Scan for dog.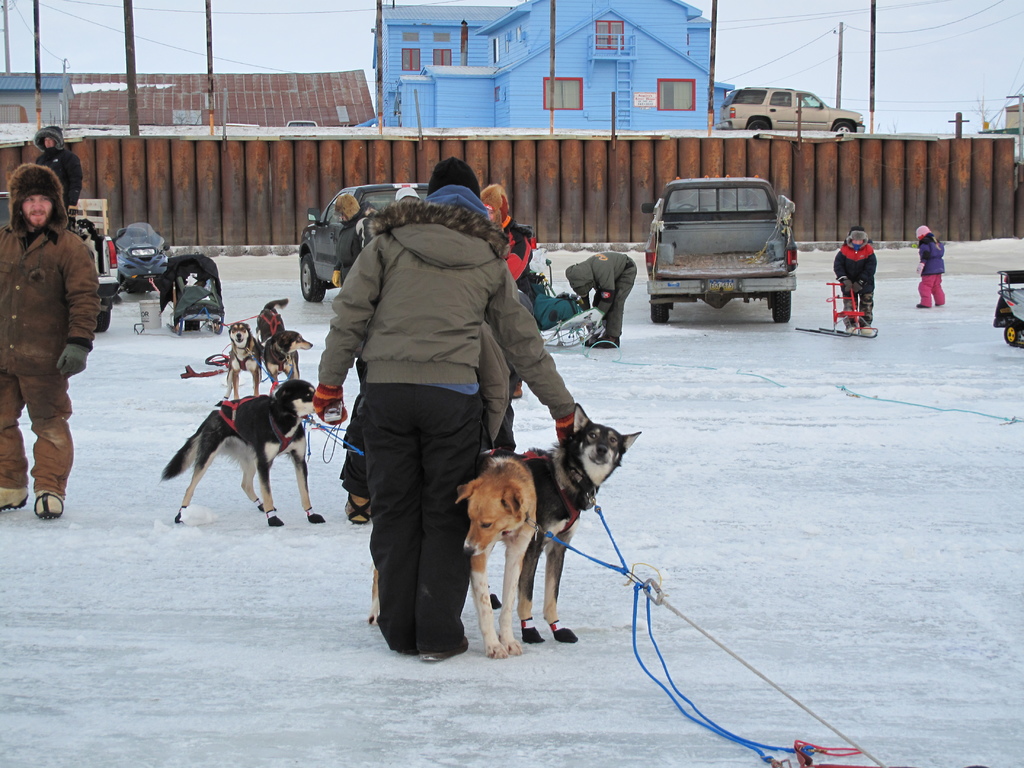
Scan result: region(162, 381, 319, 529).
